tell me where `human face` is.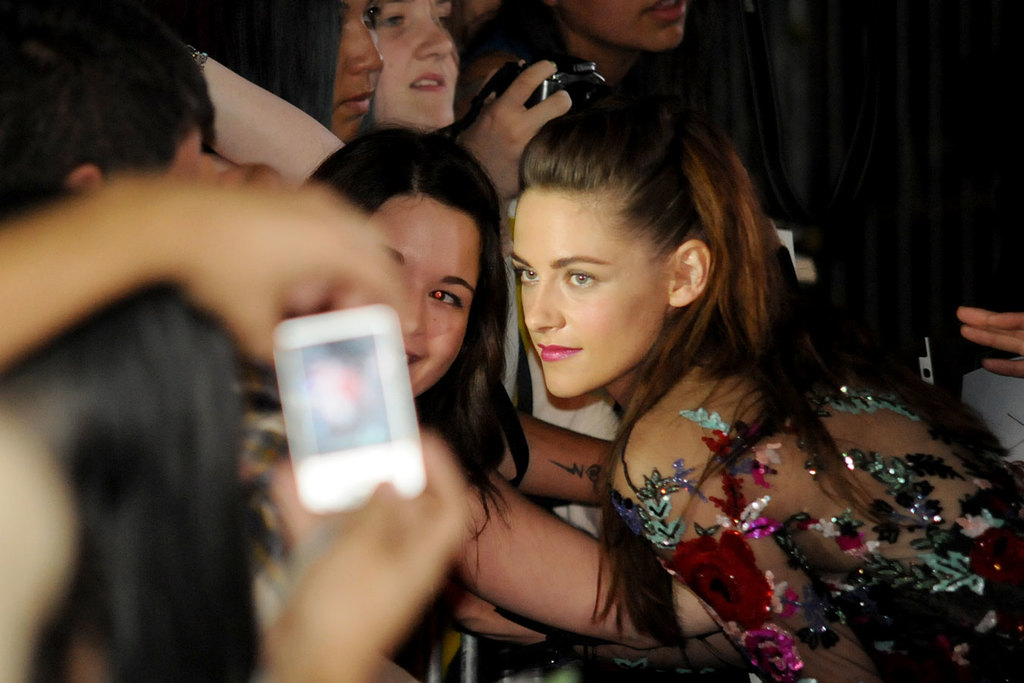
`human face` is at 171/130/204/172.
